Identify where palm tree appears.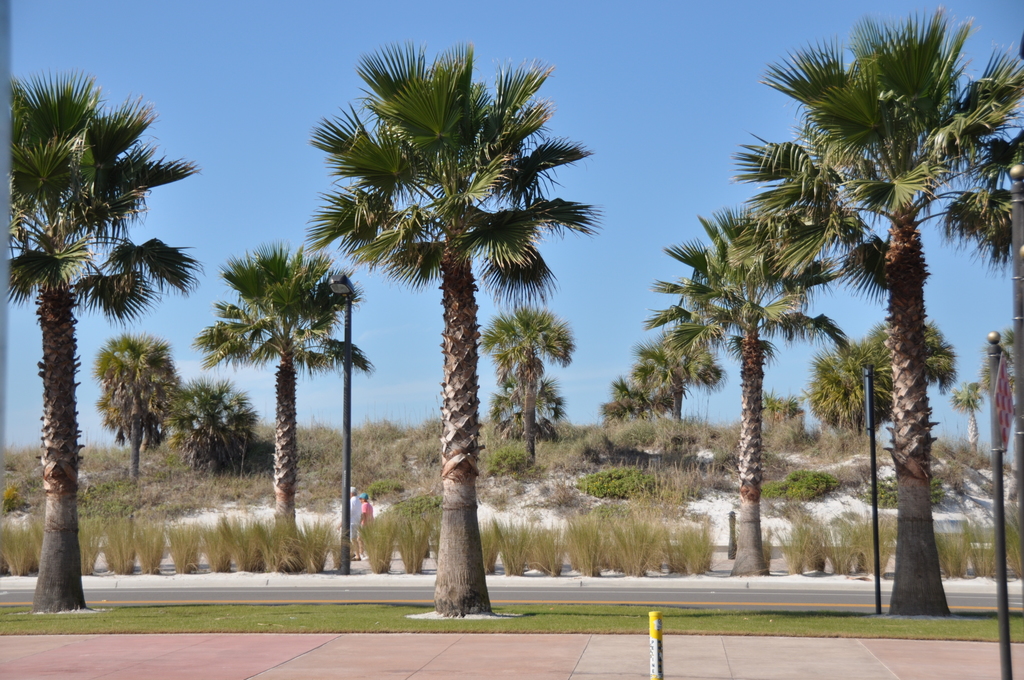
Appears at (696, 204, 825, 579).
